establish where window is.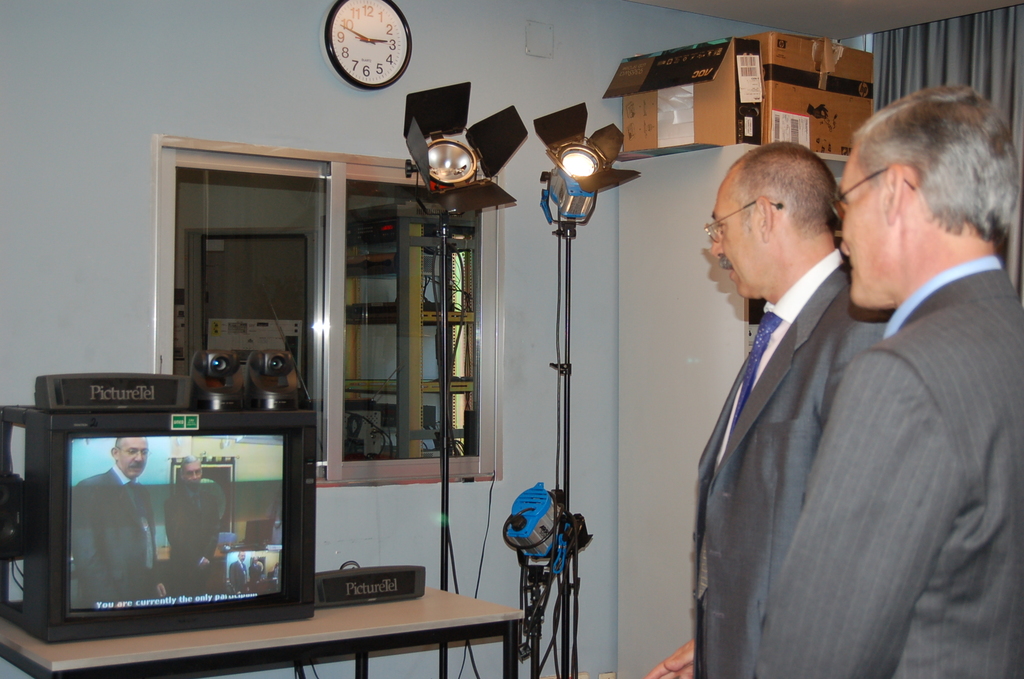
Established at 149, 130, 506, 490.
